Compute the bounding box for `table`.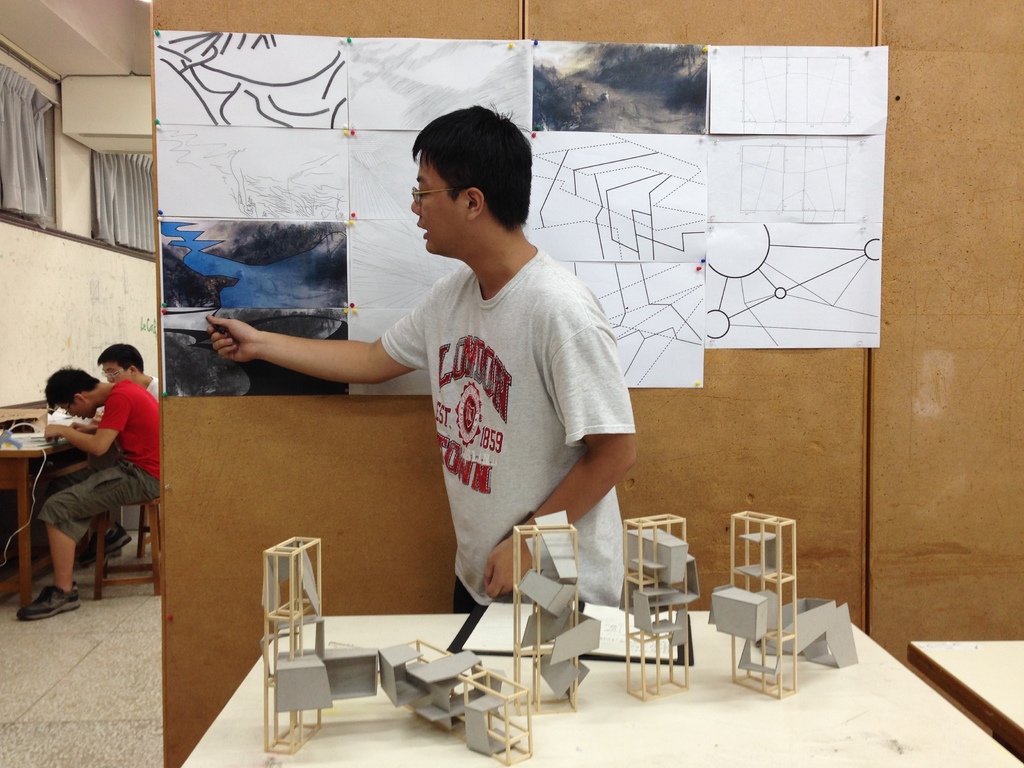
locate(905, 638, 1023, 756).
